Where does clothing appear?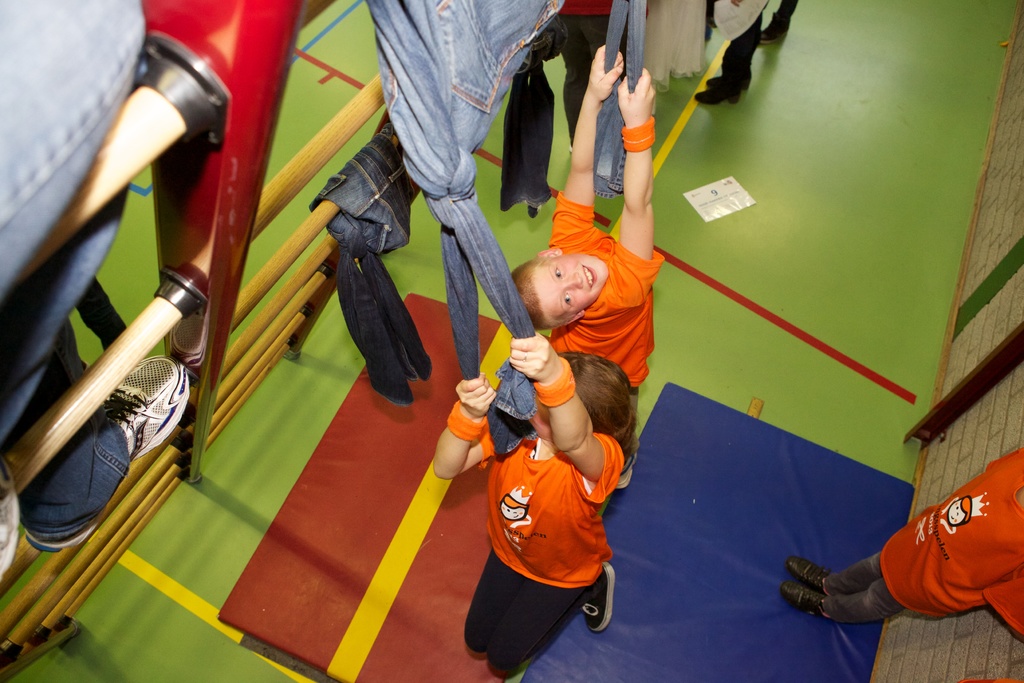
Appears at locate(501, 49, 556, 217).
